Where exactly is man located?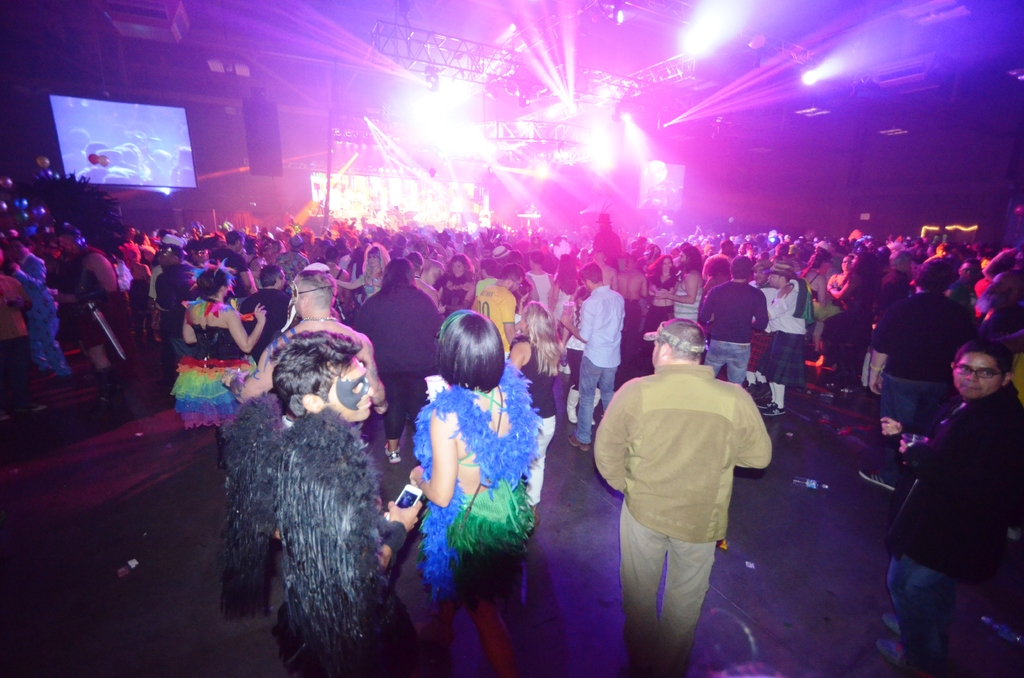
Its bounding box is 4 240 65 389.
